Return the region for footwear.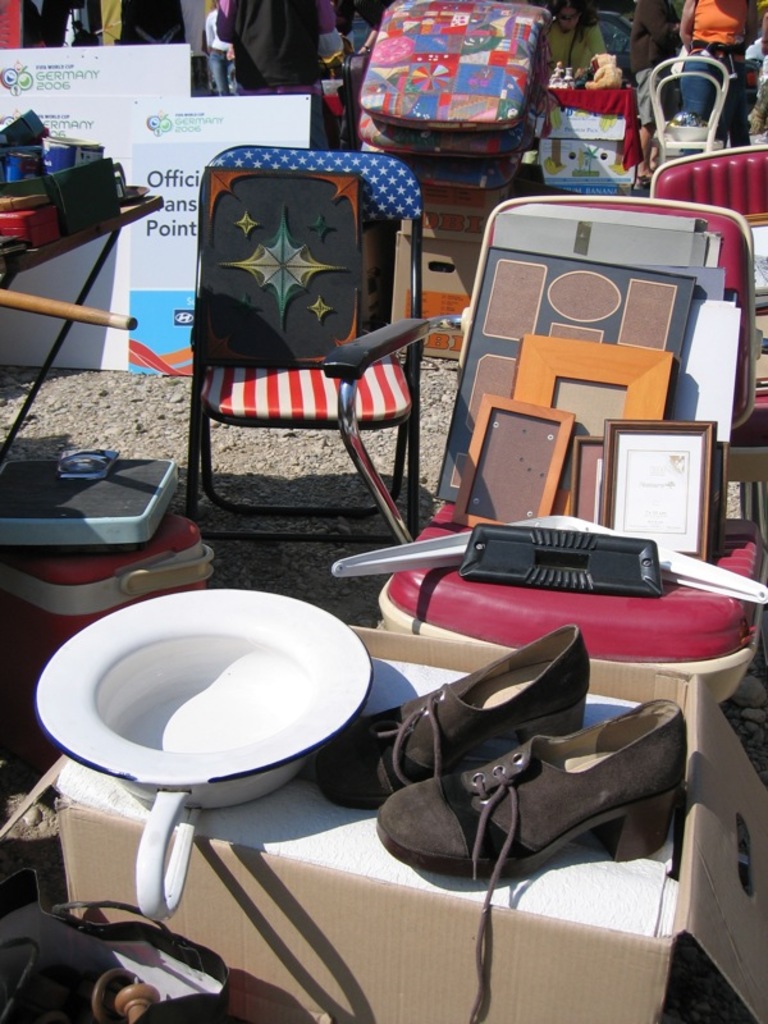
x1=430, y1=703, x2=699, y2=918.
